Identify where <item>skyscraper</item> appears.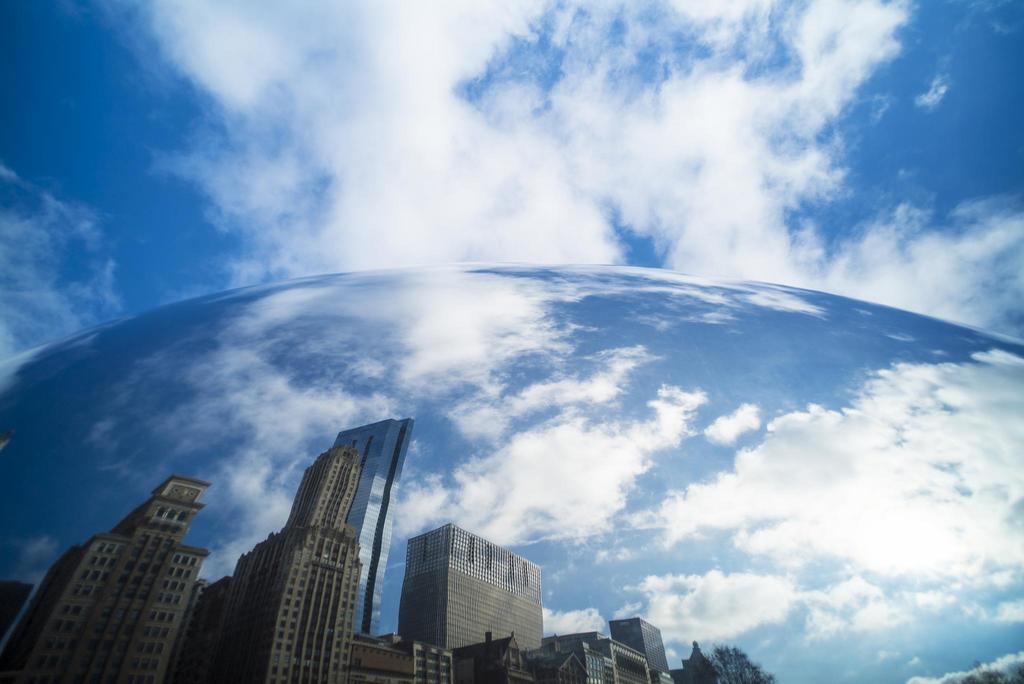
Appears at rect(191, 415, 422, 683).
